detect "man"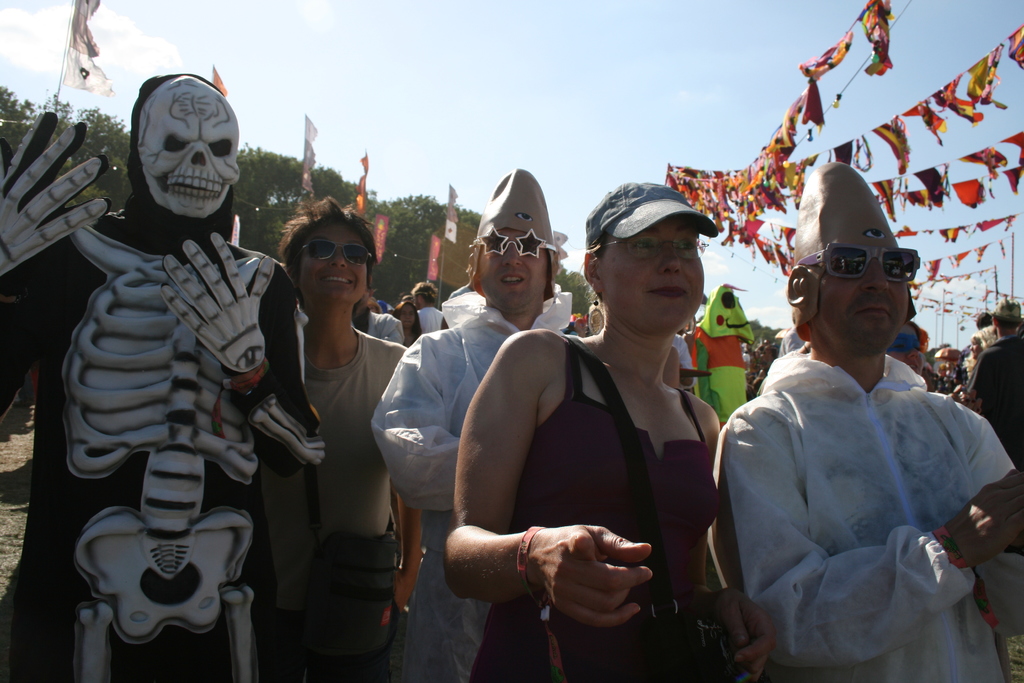
x1=707 y1=161 x2=1023 y2=682
